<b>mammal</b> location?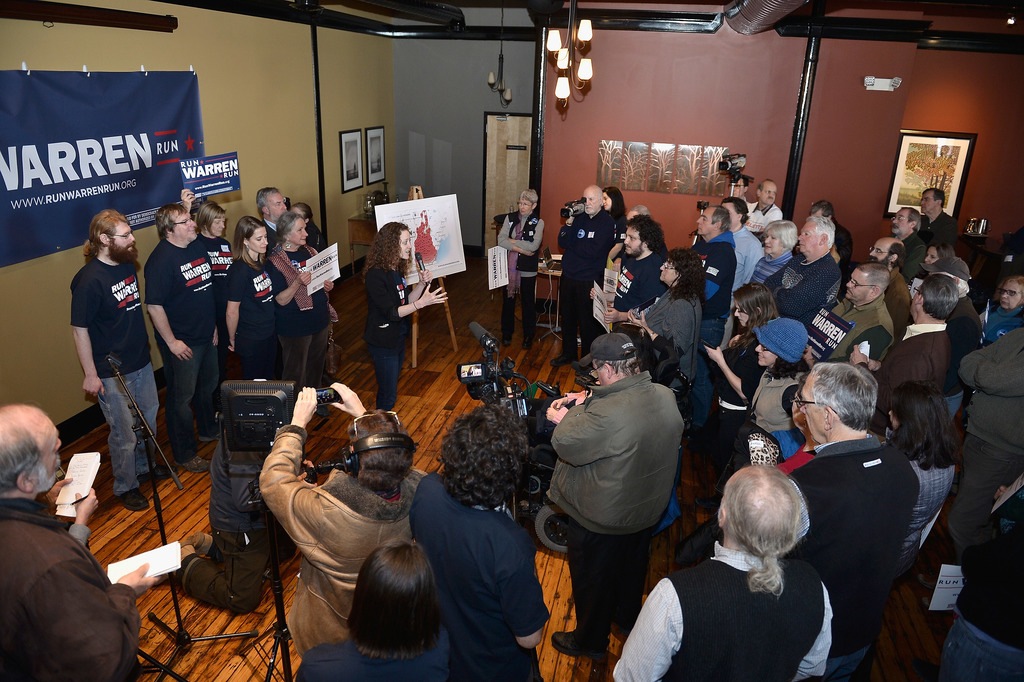
<region>693, 204, 735, 423</region>
